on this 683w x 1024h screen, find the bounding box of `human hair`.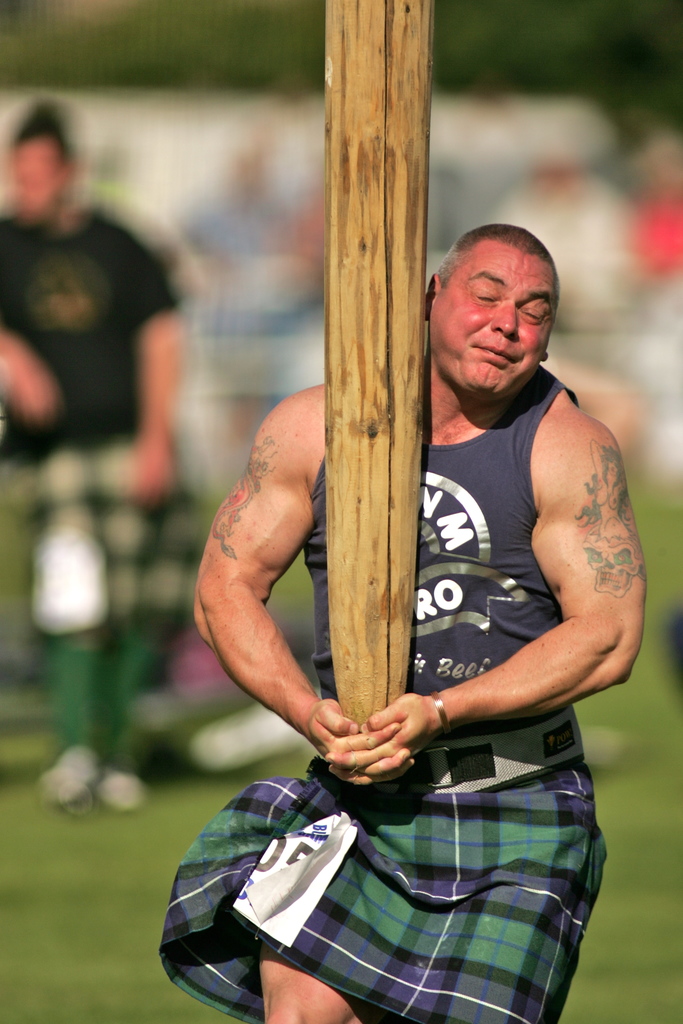
Bounding box: l=435, t=220, r=561, b=301.
